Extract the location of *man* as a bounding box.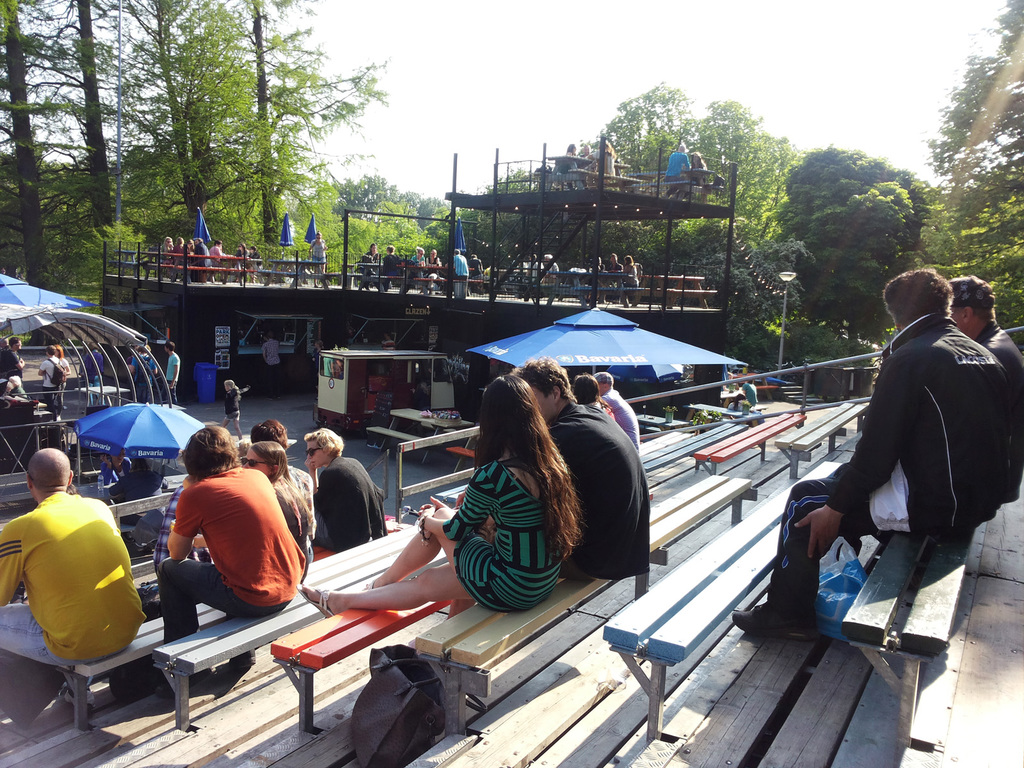
x1=0, y1=336, x2=24, y2=388.
